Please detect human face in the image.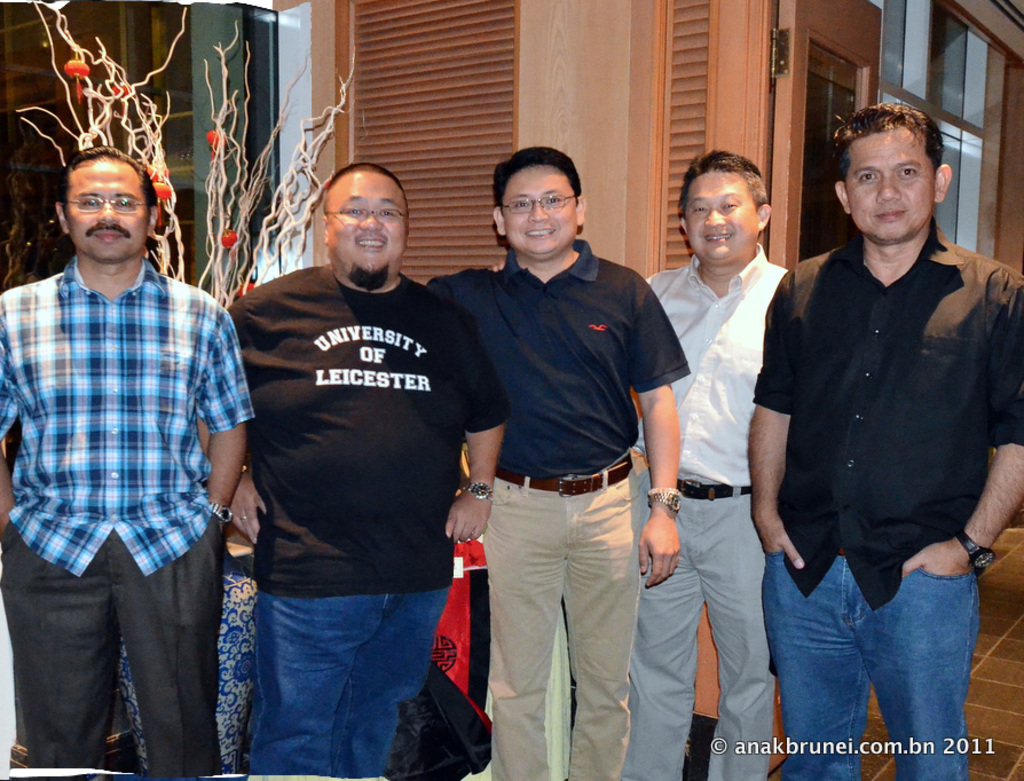
[x1=328, y1=168, x2=404, y2=270].
